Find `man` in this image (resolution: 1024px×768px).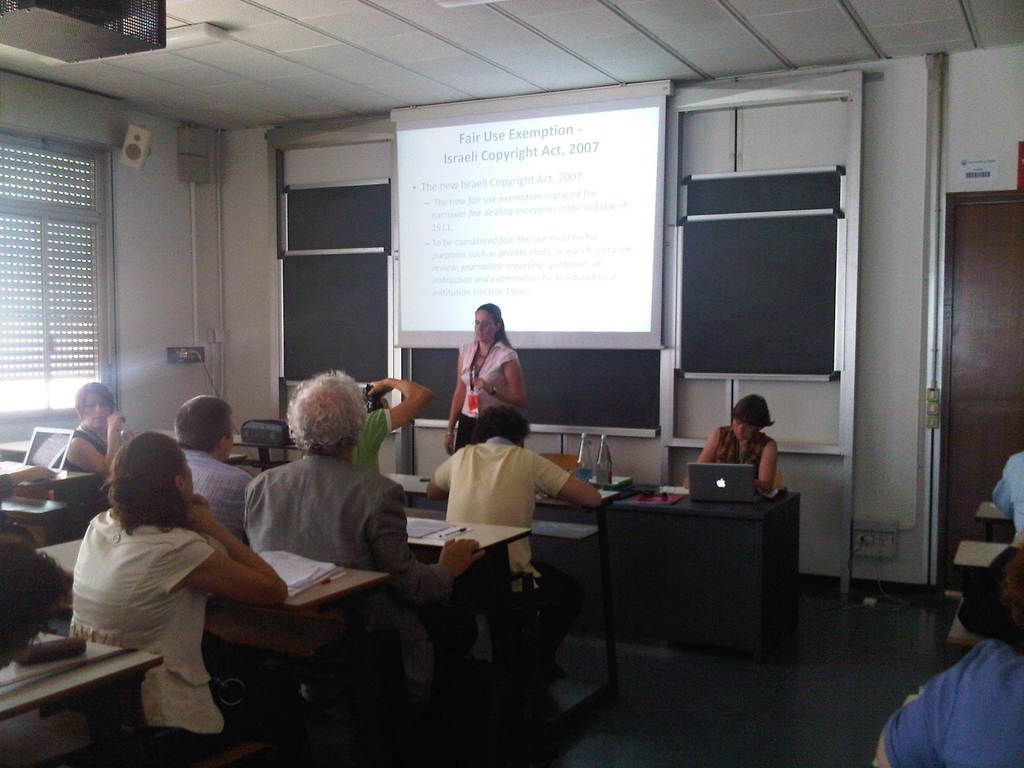
left=227, top=374, right=496, bottom=699.
